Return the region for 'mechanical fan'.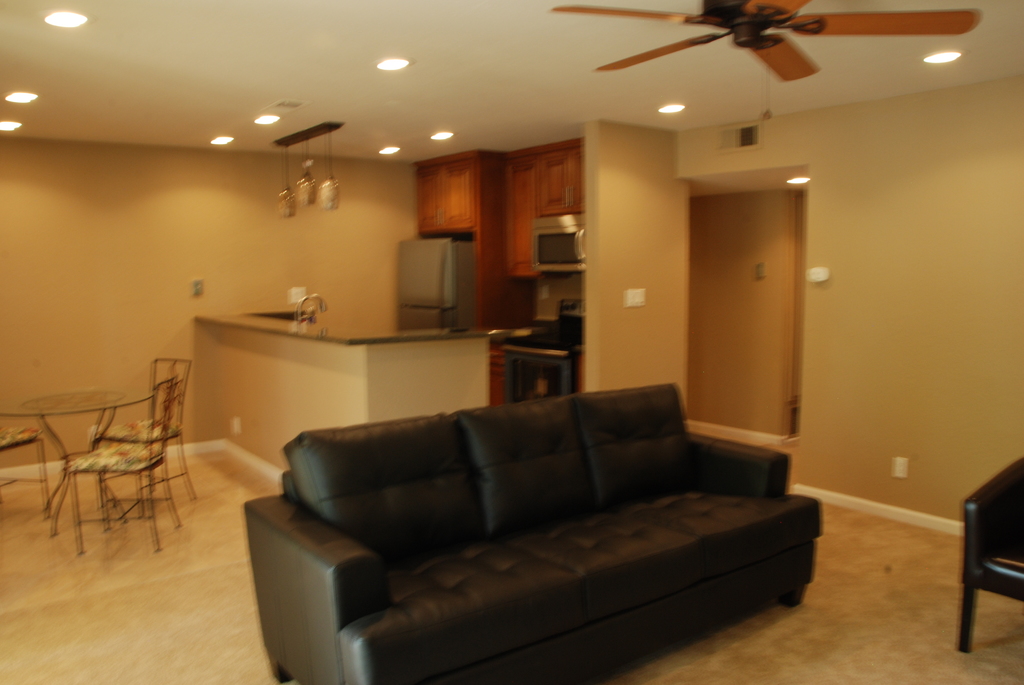
549/0/982/82.
